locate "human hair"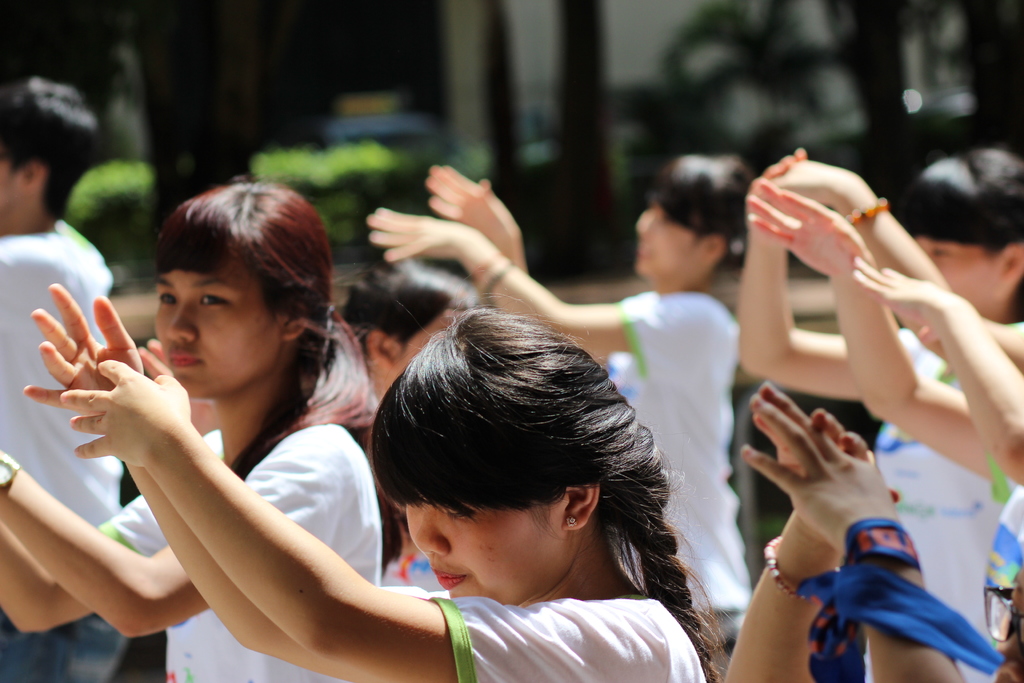
x1=99 y1=183 x2=346 y2=680
